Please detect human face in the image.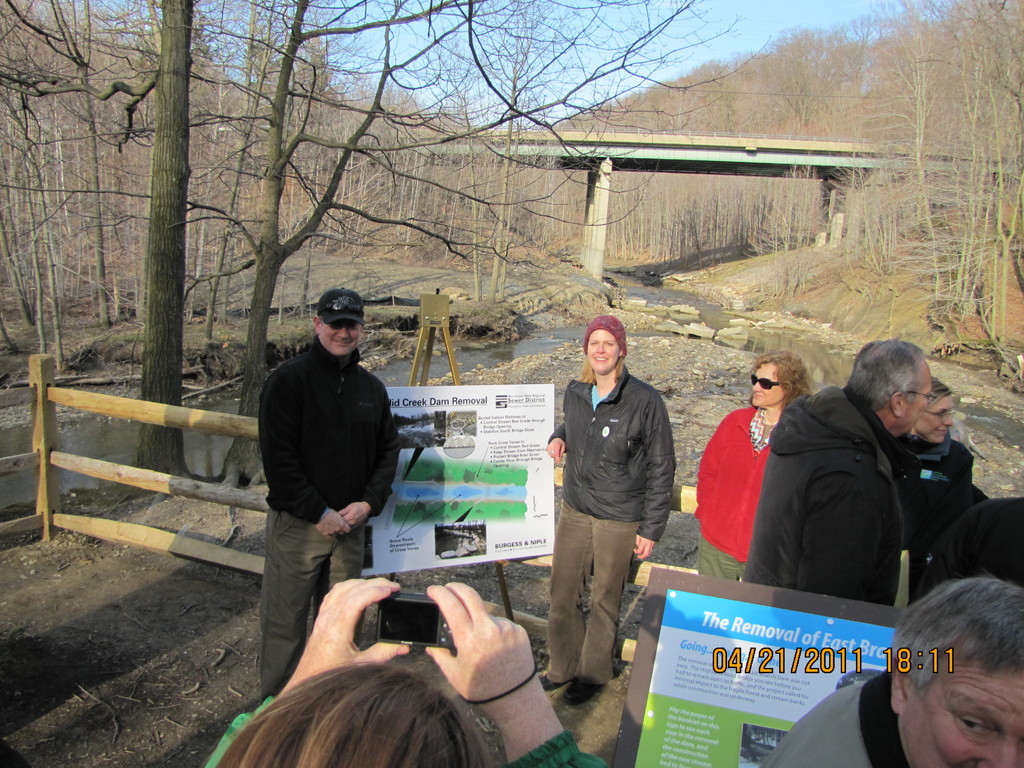
<box>324,323,365,353</box>.
